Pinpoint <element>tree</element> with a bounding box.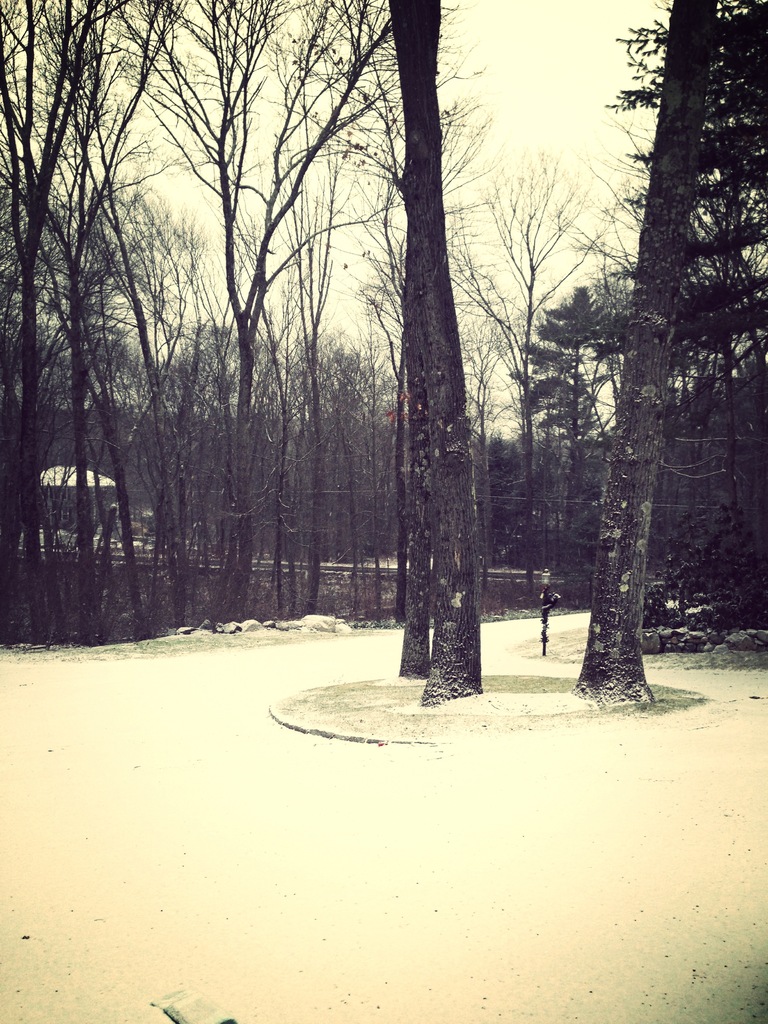
{"left": 506, "top": 276, "right": 620, "bottom": 582}.
